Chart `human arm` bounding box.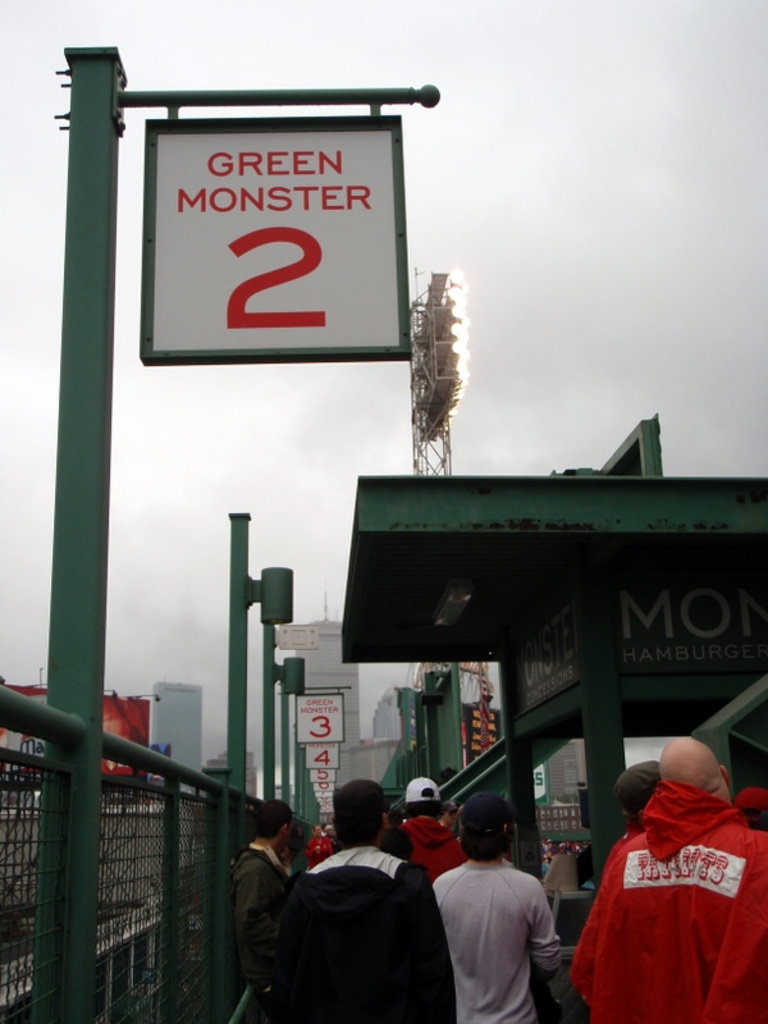
Charted: x1=531, y1=873, x2=562, y2=977.
